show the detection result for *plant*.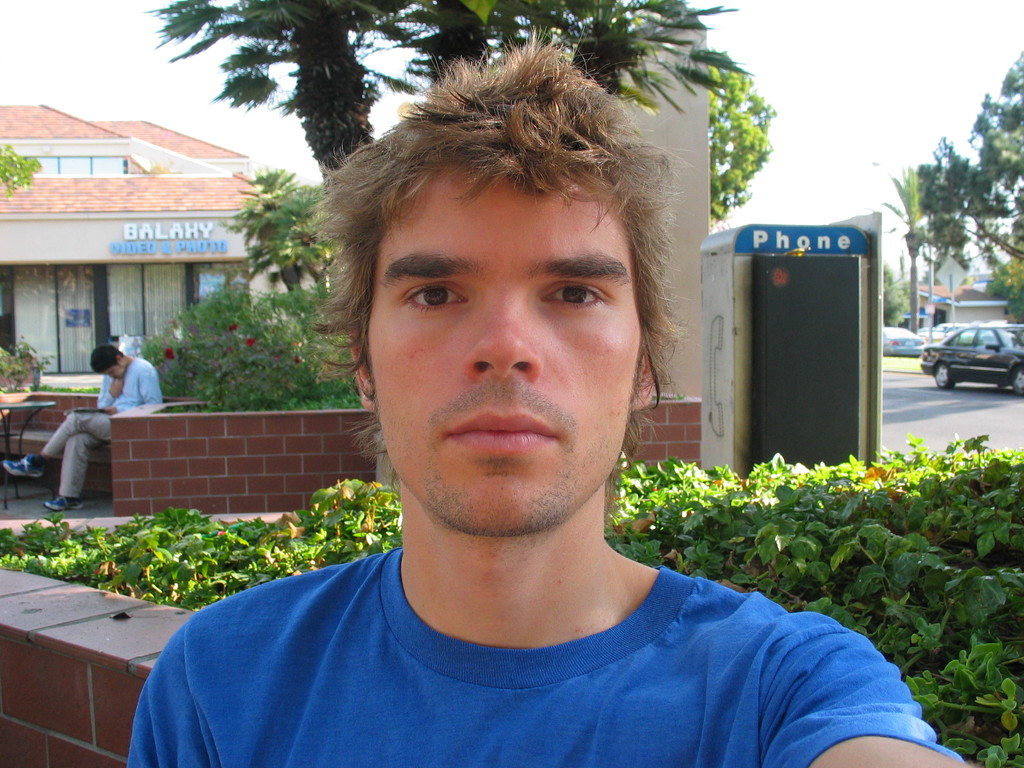
left=0, top=333, right=53, bottom=395.
